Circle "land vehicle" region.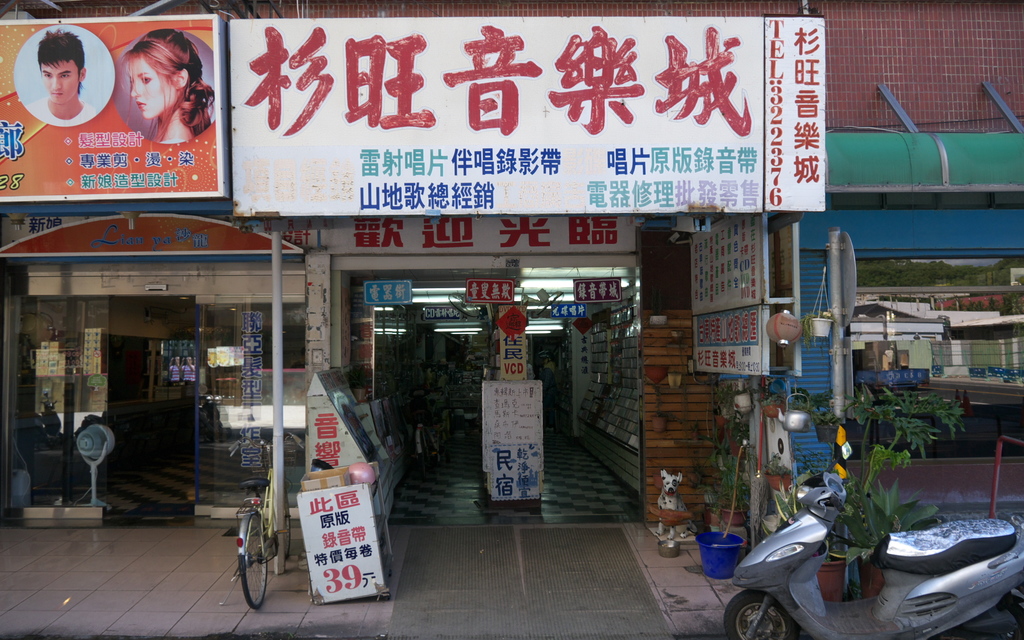
Region: (225, 436, 294, 611).
